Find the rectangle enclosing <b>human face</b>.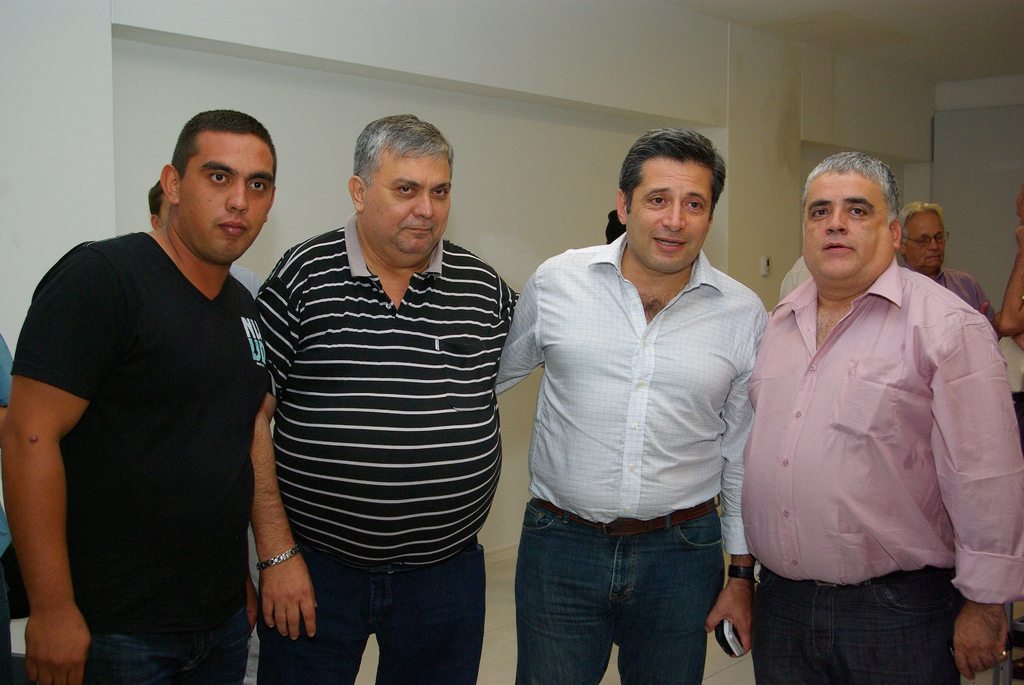
crop(154, 193, 170, 230).
